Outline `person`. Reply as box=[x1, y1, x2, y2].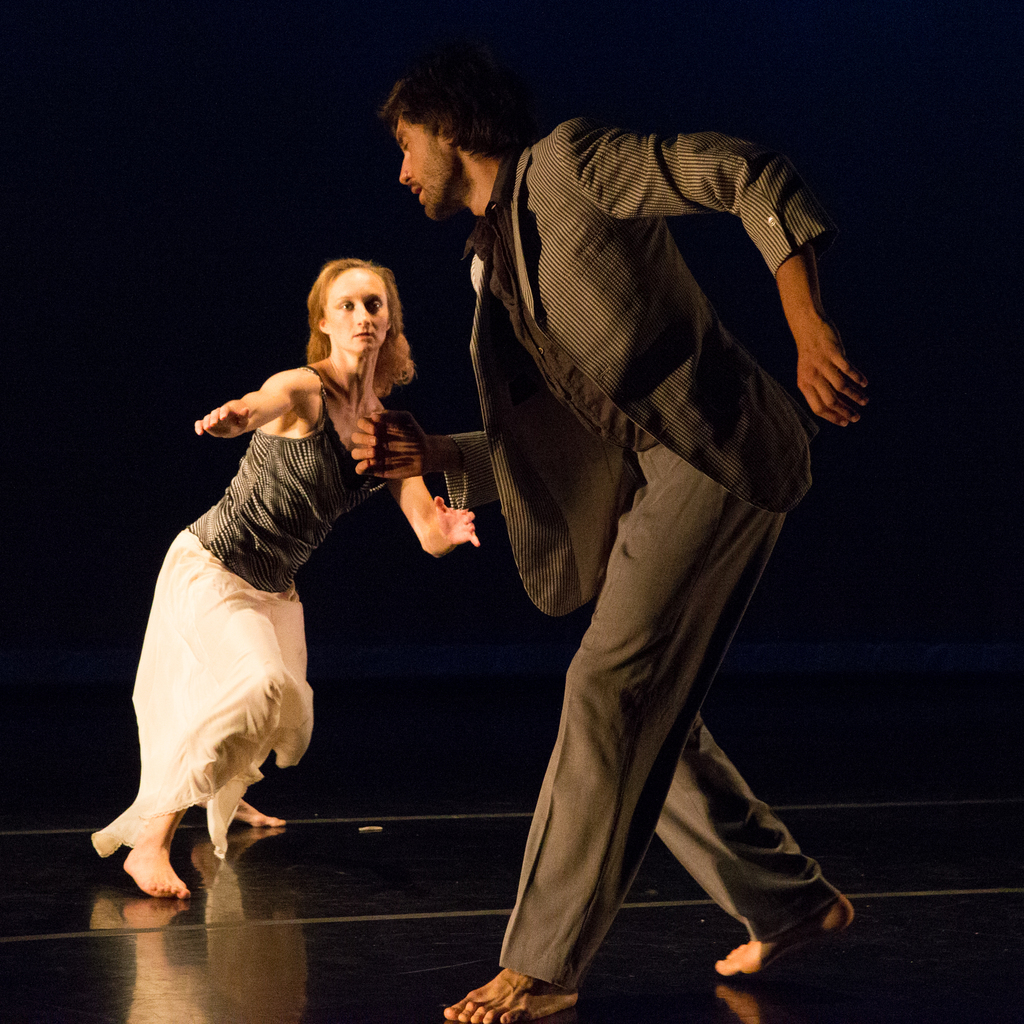
box=[91, 251, 484, 902].
